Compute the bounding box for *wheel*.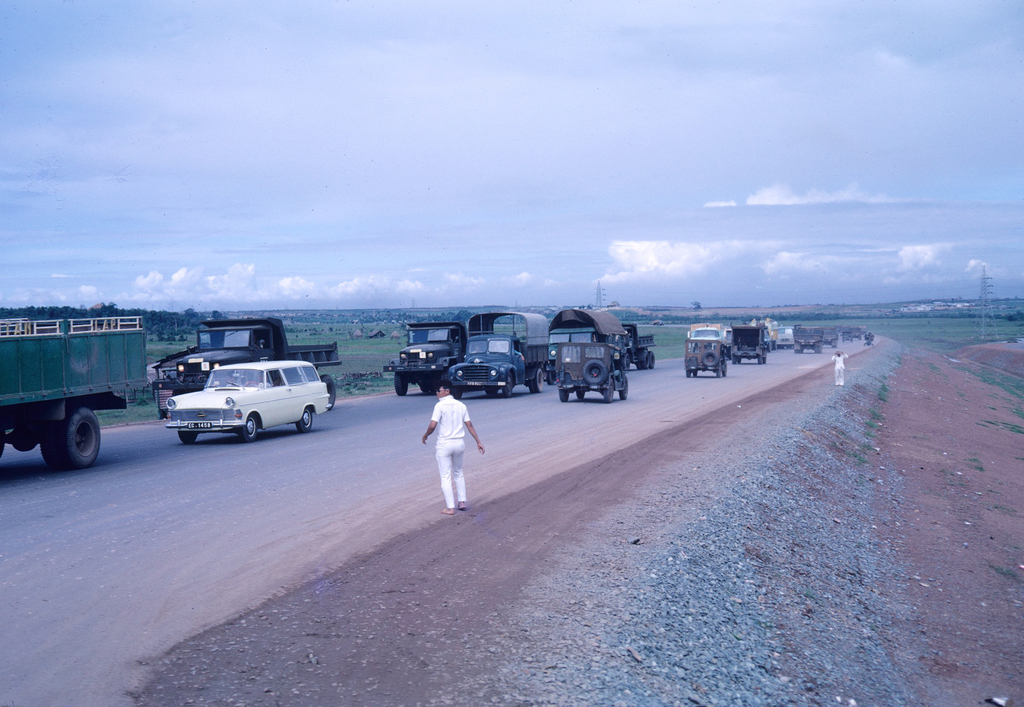
{"x1": 484, "y1": 385, "x2": 497, "y2": 394}.
